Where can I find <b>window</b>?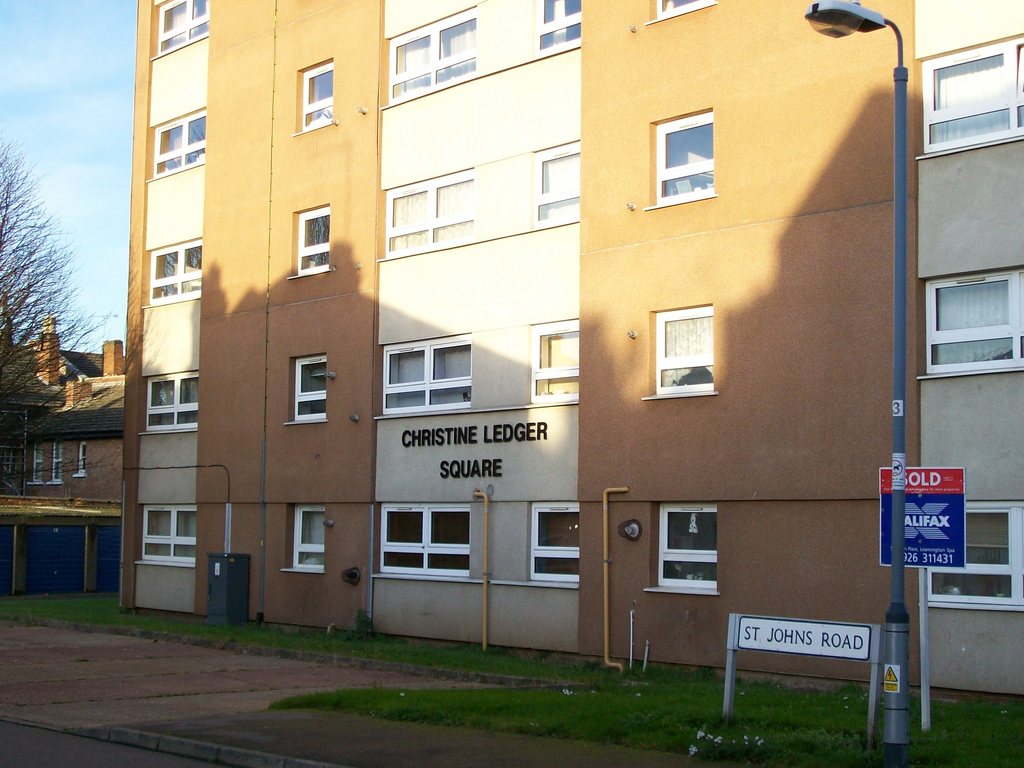
You can find it at <region>652, 295, 715, 403</region>.
